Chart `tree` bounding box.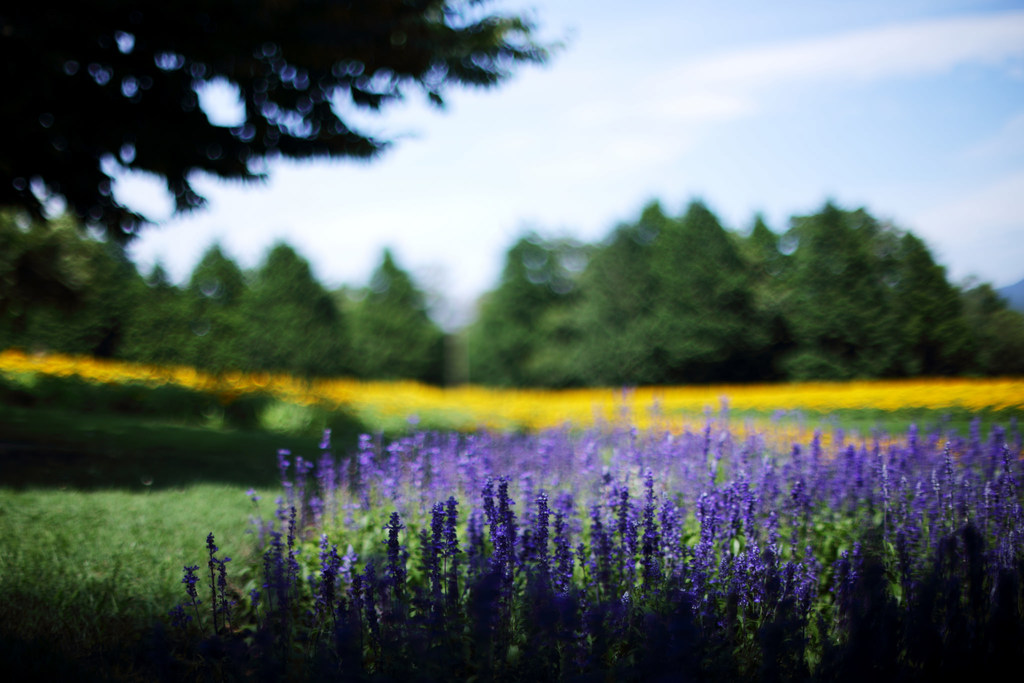
Charted: (0, 0, 576, 233).
